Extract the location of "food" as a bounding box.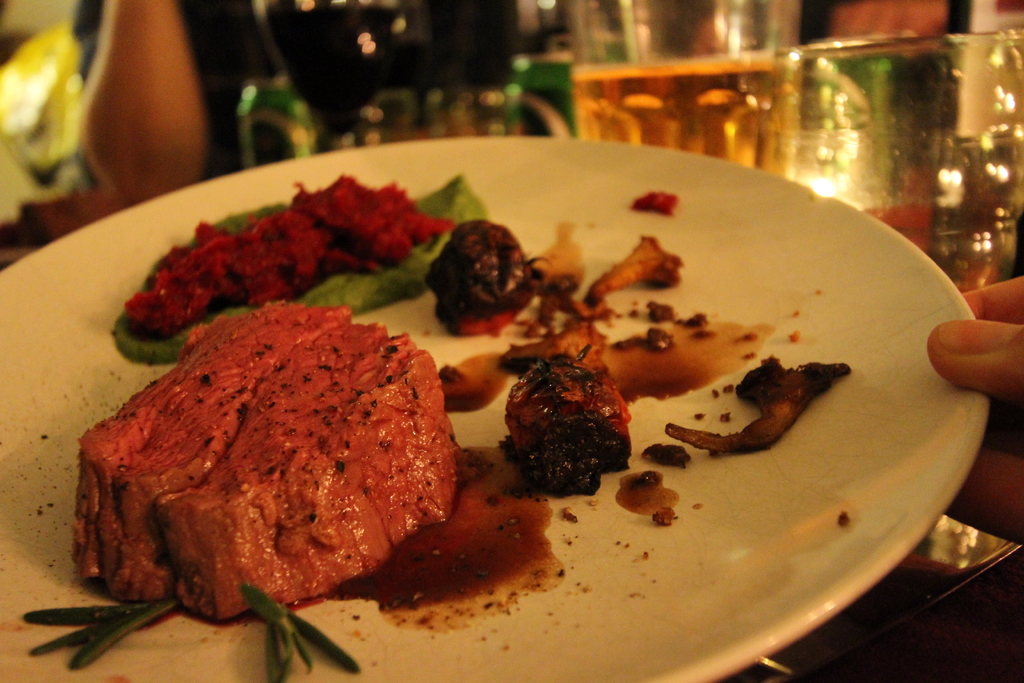
<box>90,305,473,646</box>.
